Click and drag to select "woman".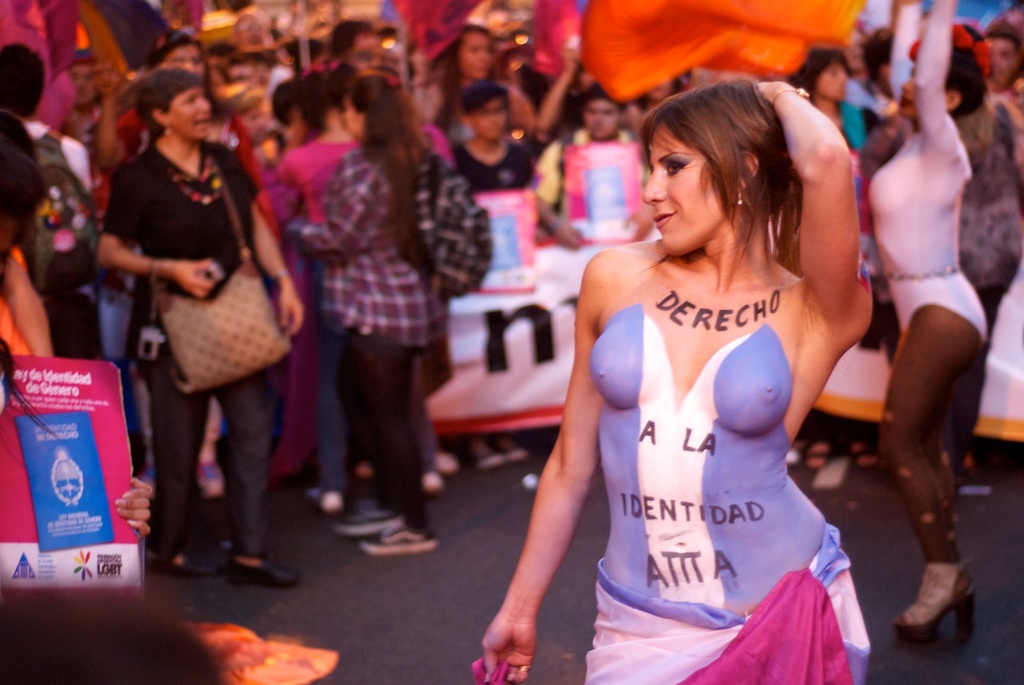
Selection: left=788, top=45, right=869, bottom=170.
